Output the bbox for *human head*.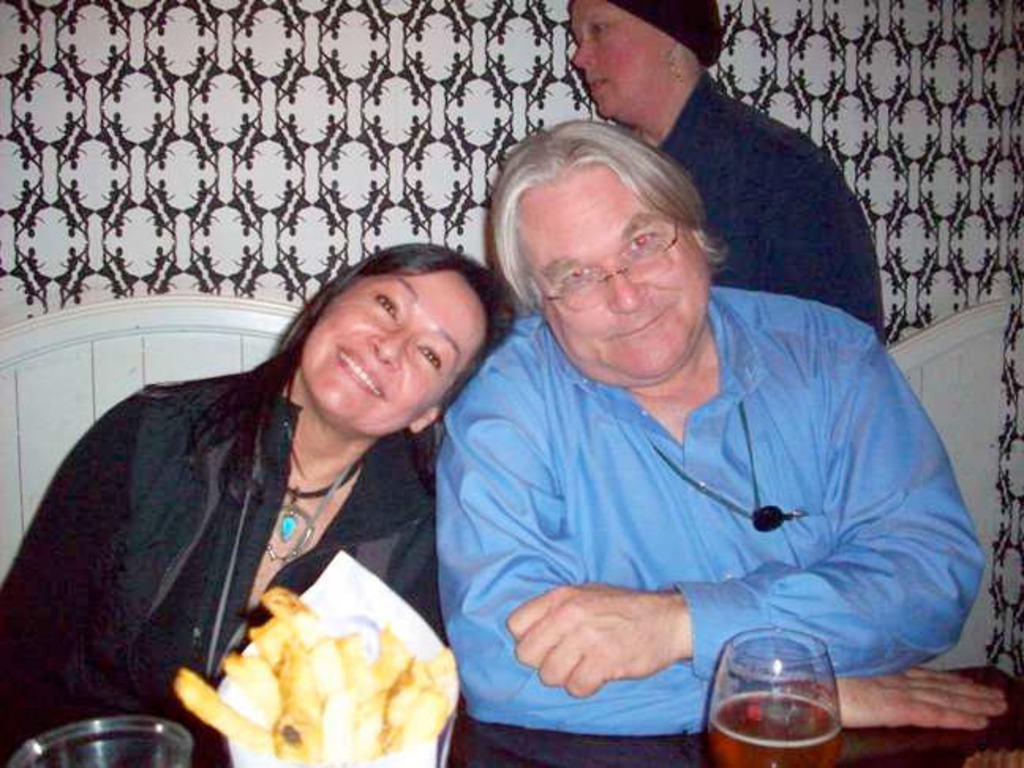
[561, 0, 727, 119].
